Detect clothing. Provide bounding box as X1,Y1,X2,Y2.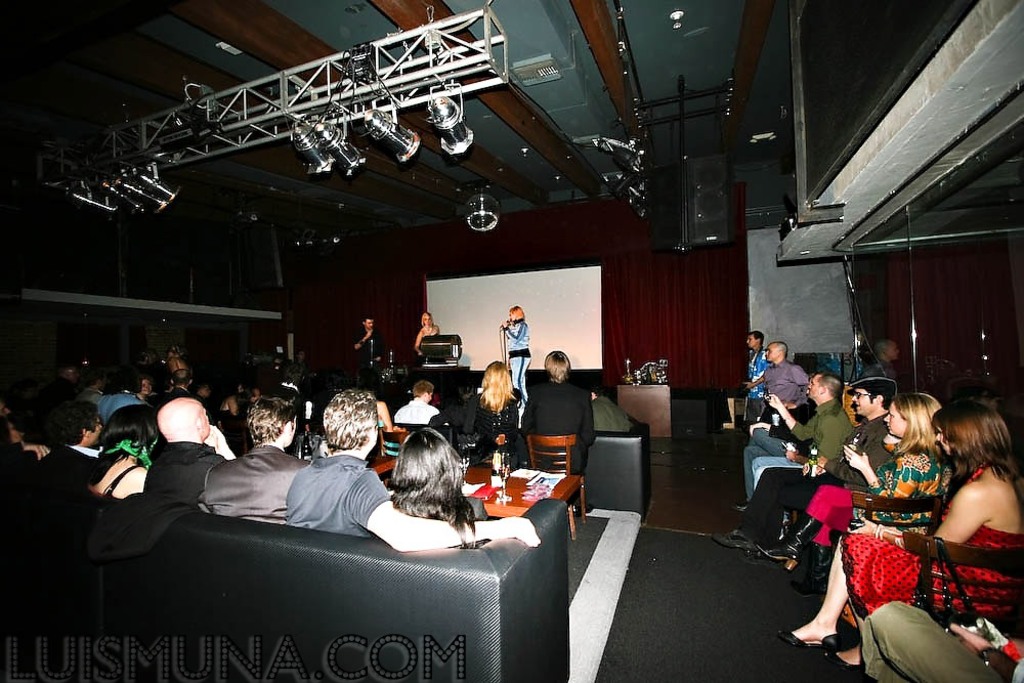
206,444,307,528.
